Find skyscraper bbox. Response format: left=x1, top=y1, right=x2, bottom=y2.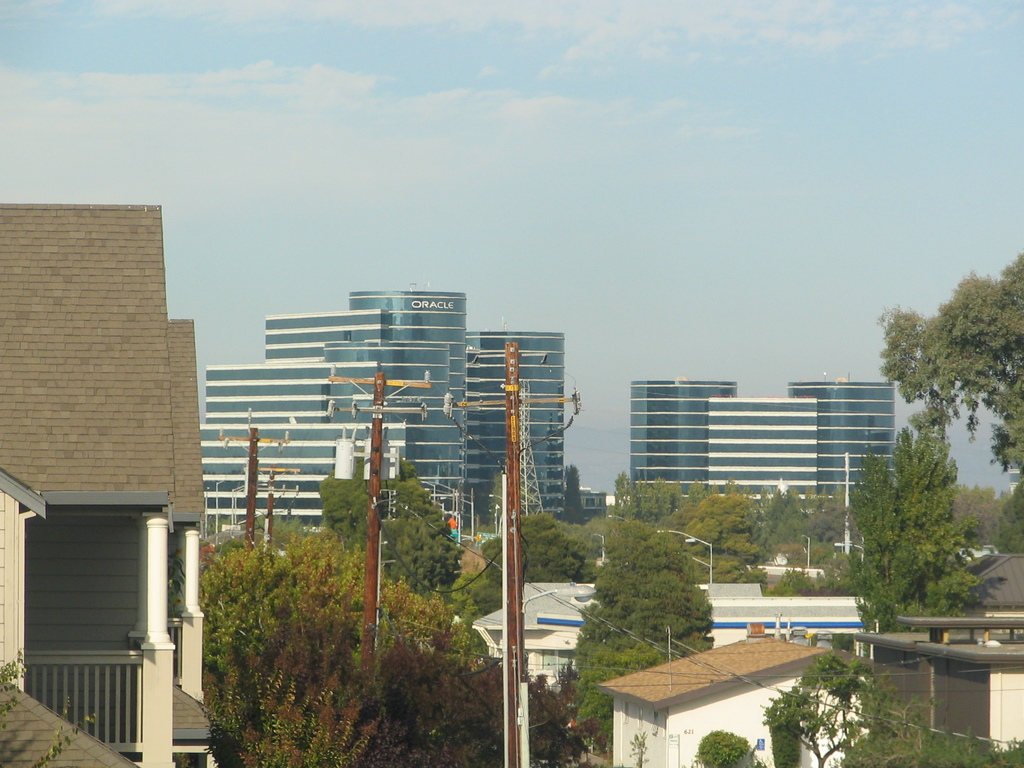
left=460, top=332, right=568, bottom=546.
